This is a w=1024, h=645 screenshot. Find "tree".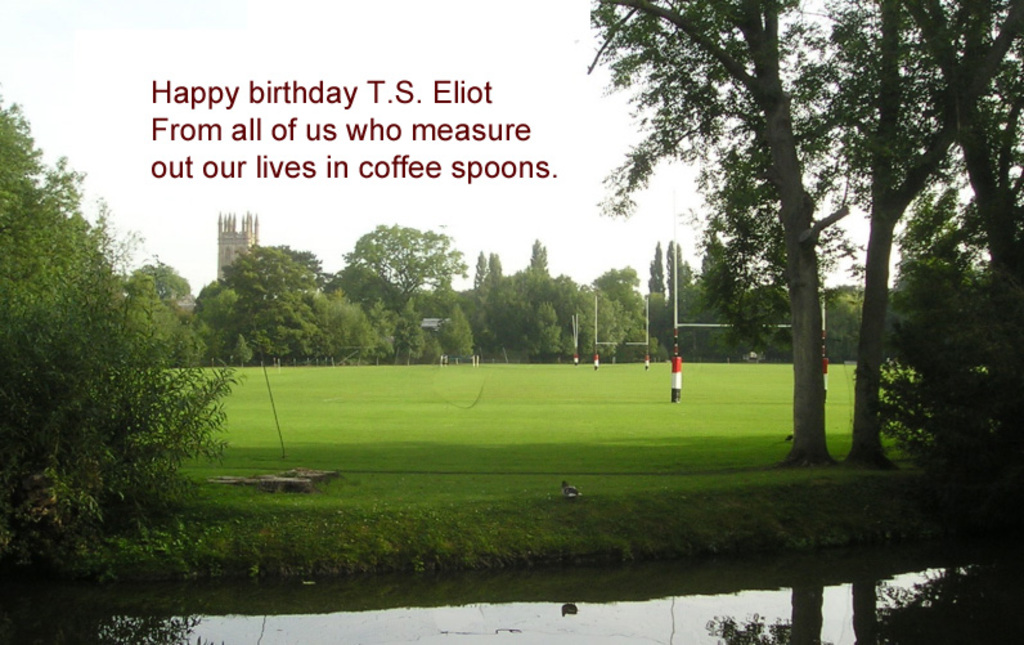
Bounding box: (480,232,673,363).
